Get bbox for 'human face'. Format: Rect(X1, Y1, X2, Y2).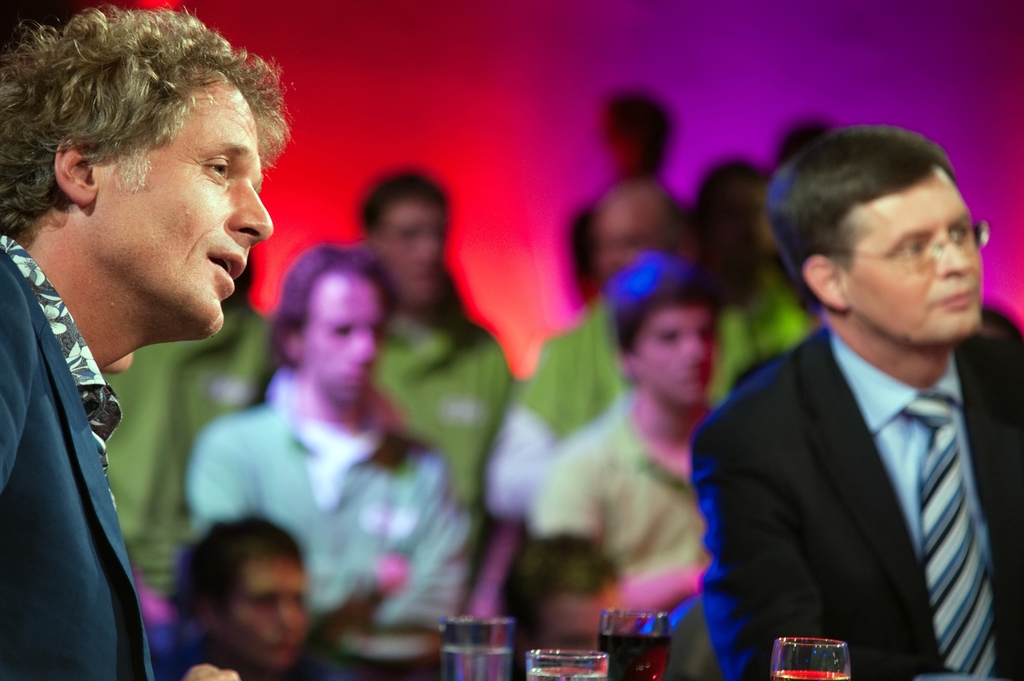
Rect(304, 272, 388, 398).
